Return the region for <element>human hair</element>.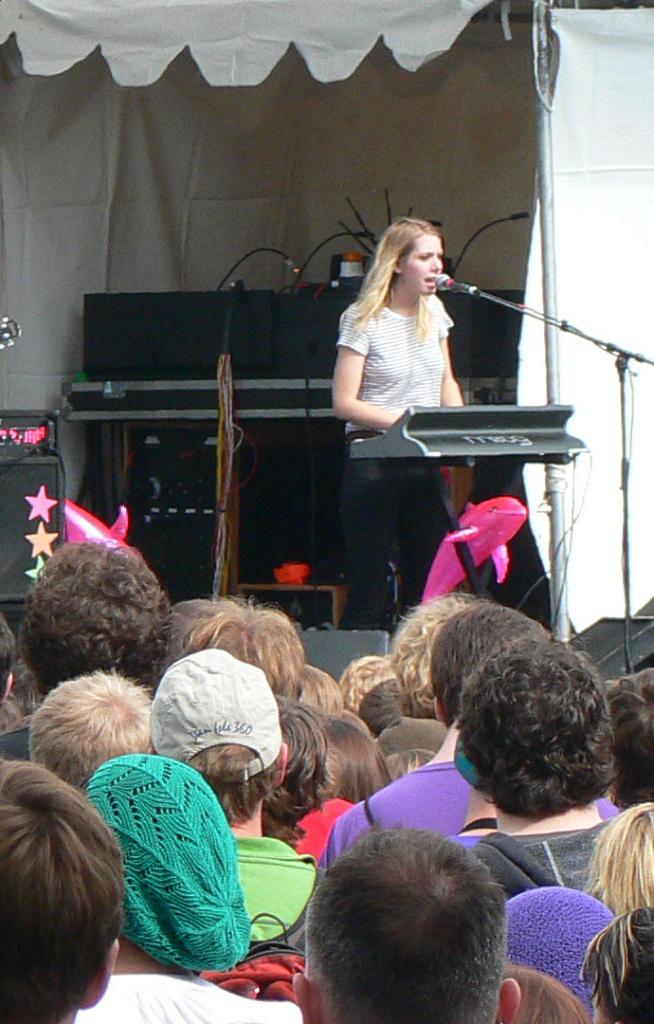
[583, 800, 653, 923].
